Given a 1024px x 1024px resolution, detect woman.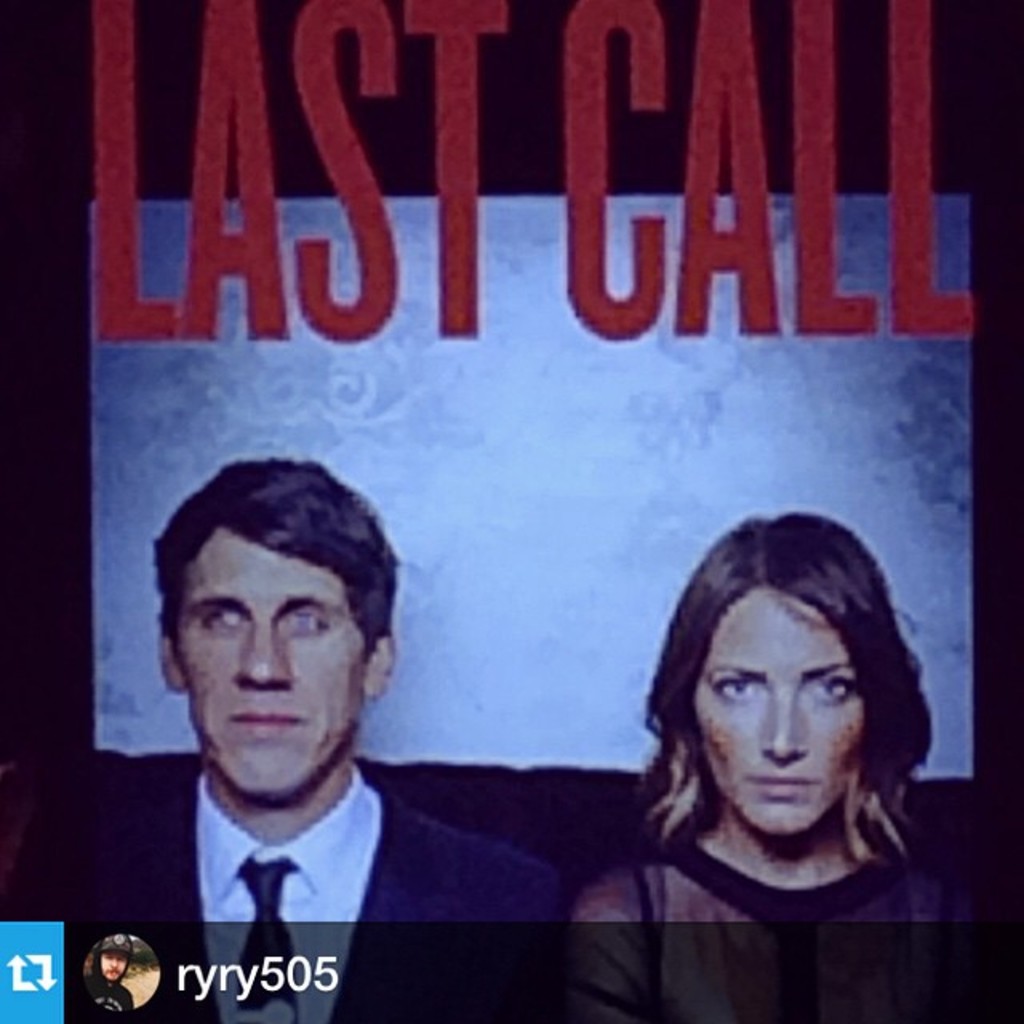
[x1=587, y1=501, x2=966, y2=958].
